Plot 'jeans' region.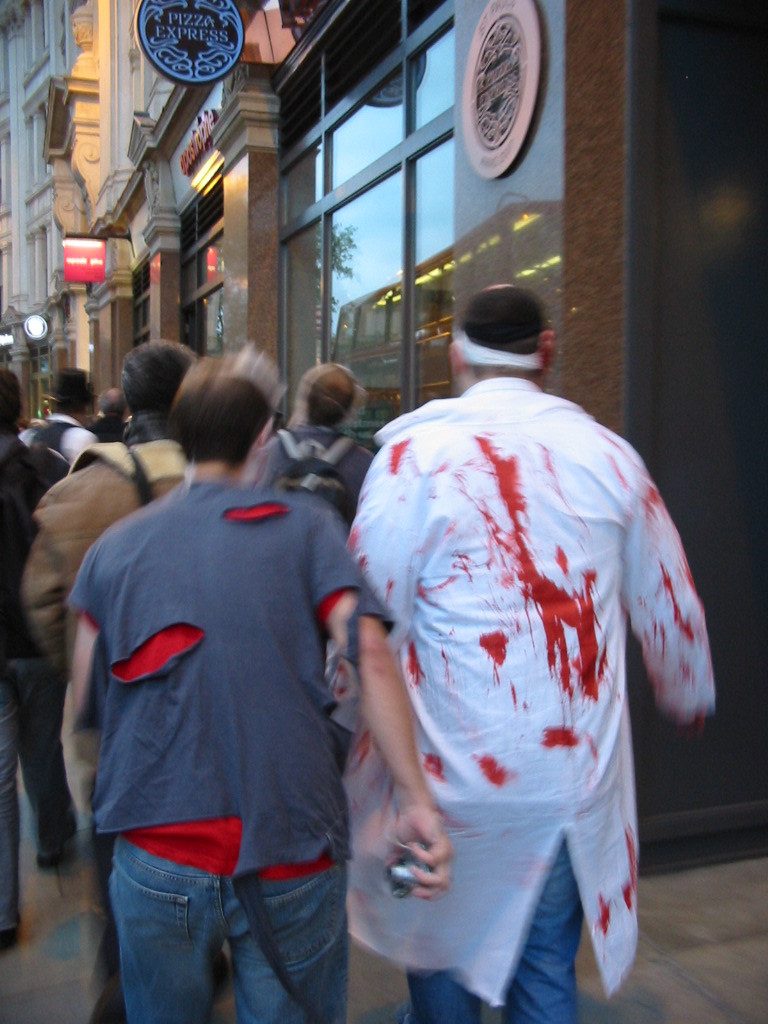
Plotted at select_region(403, 819, 594, 1023).
